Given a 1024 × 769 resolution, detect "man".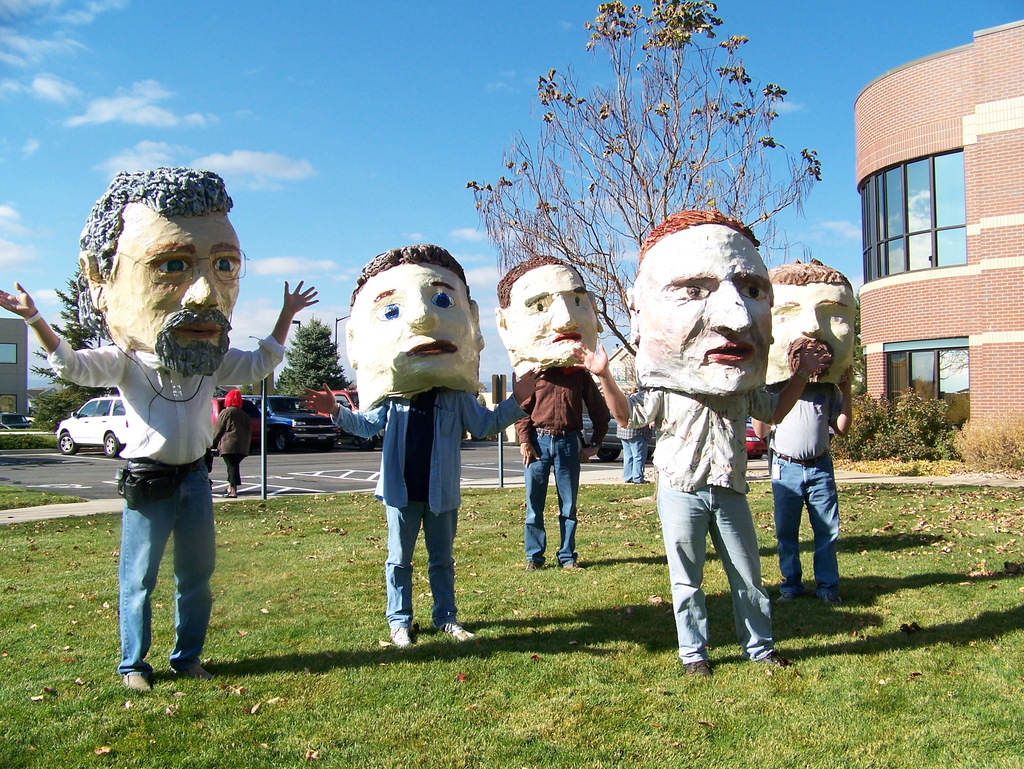
302:245:545:653.
